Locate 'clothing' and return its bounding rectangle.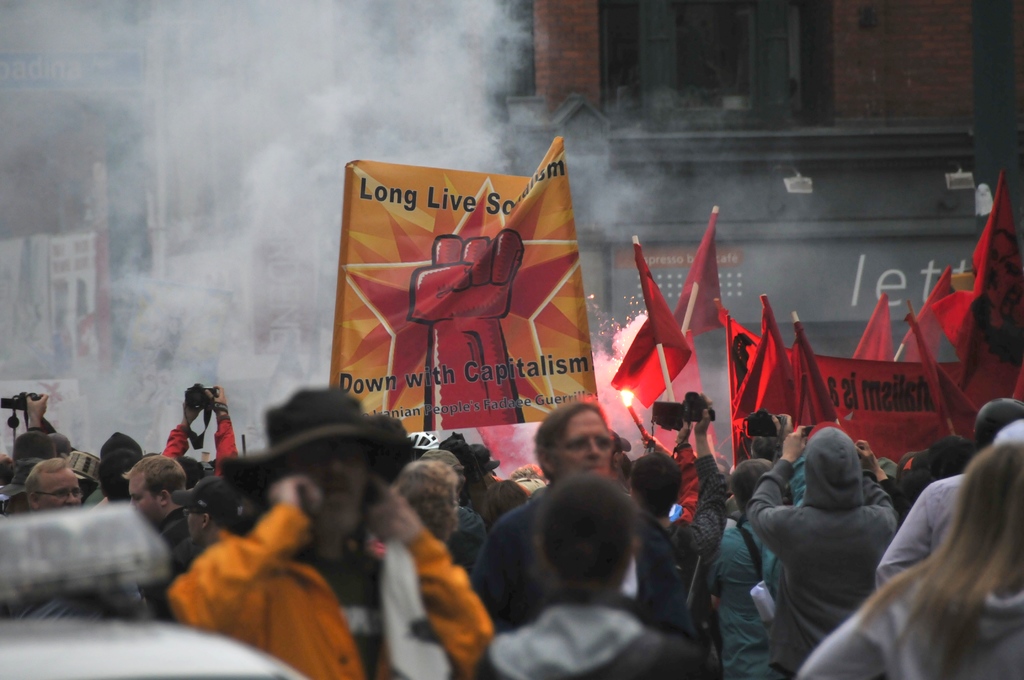
(685, 506, 801, 626).
